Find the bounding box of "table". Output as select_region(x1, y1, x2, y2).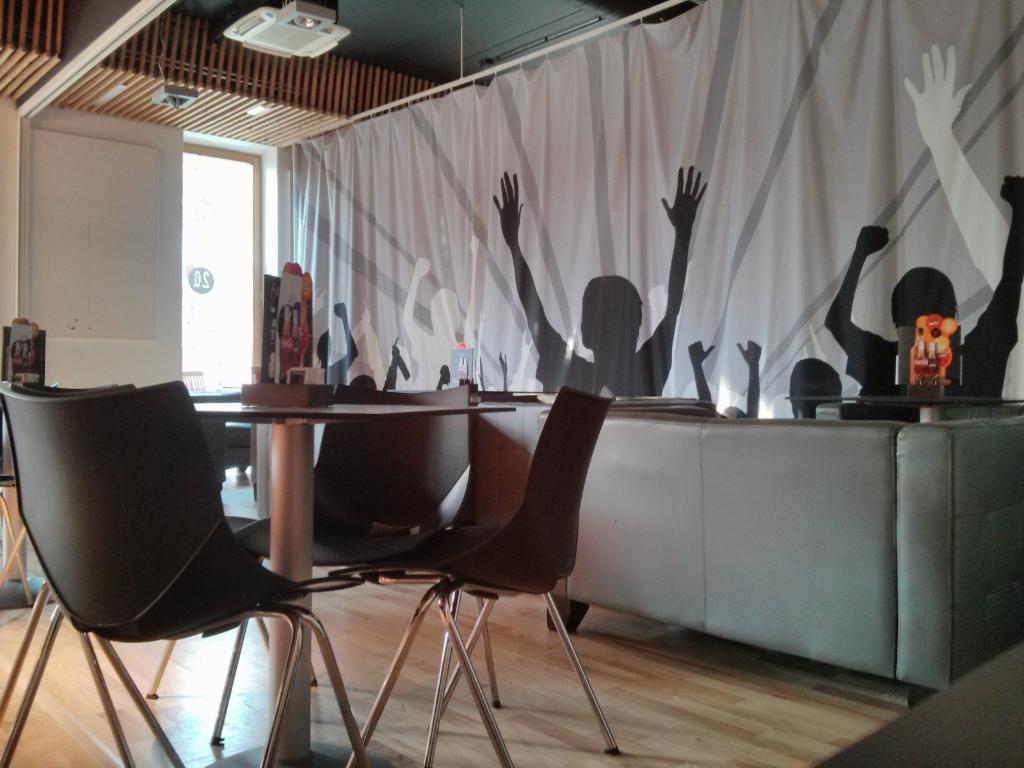
select_region(189, 384, 519, 767).
